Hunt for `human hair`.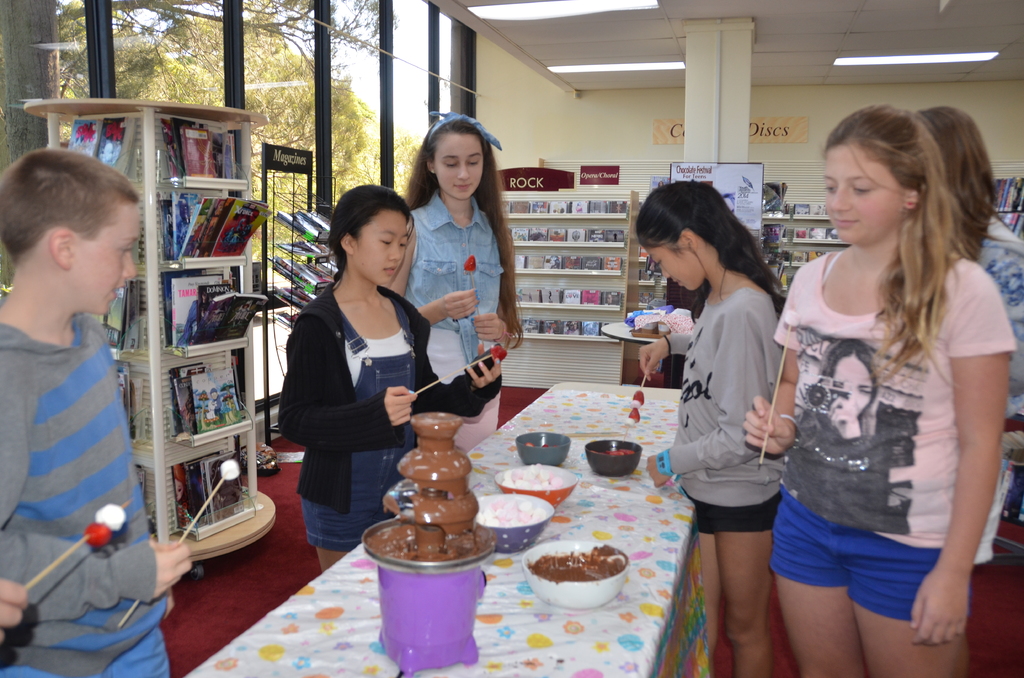
Hunted down at x1=330 y1=182 x2=410 y2=293.
